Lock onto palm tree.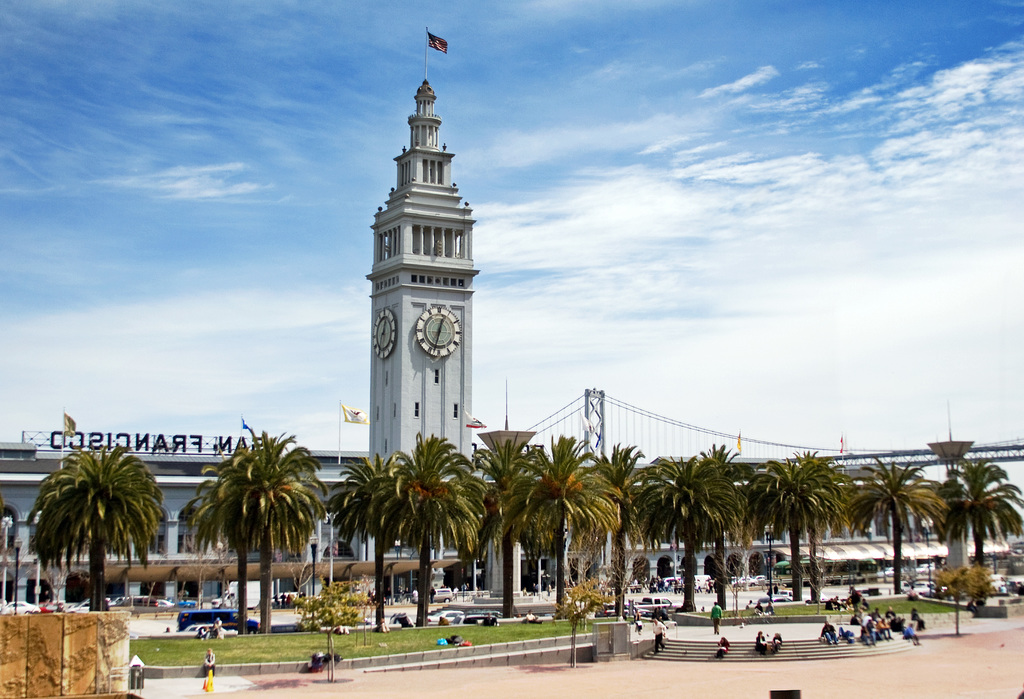
Locked: l=518, t=435, r=621, b=595.
